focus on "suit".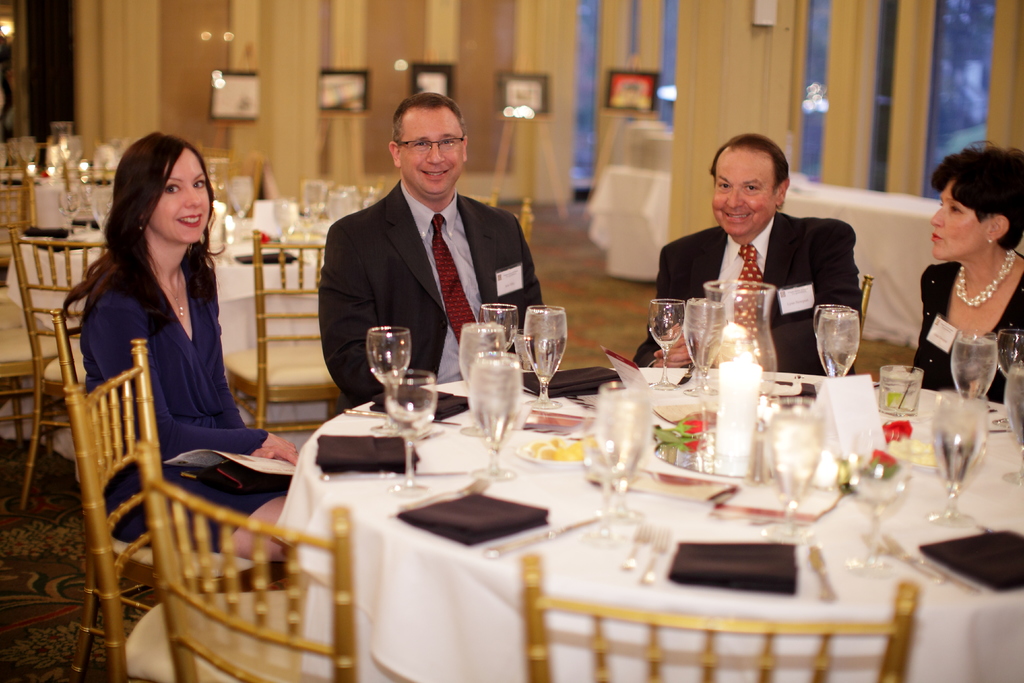
Focused at rect(636, 200, 862, 373).
